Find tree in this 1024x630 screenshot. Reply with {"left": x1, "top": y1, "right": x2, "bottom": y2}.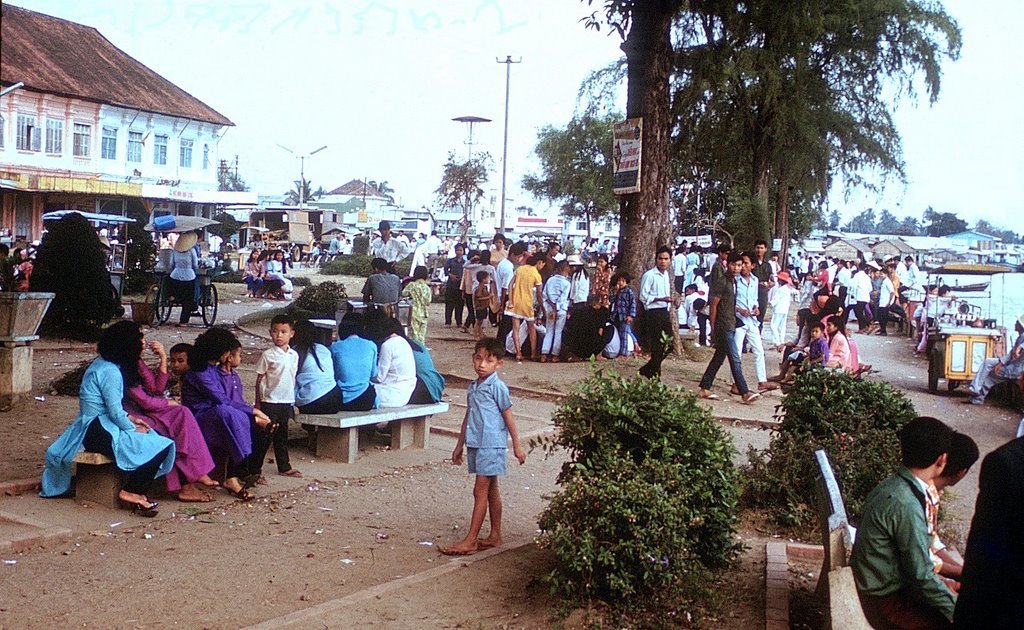
{"left": 283, "top": 176, "right": 312, "bottom": 201}.
